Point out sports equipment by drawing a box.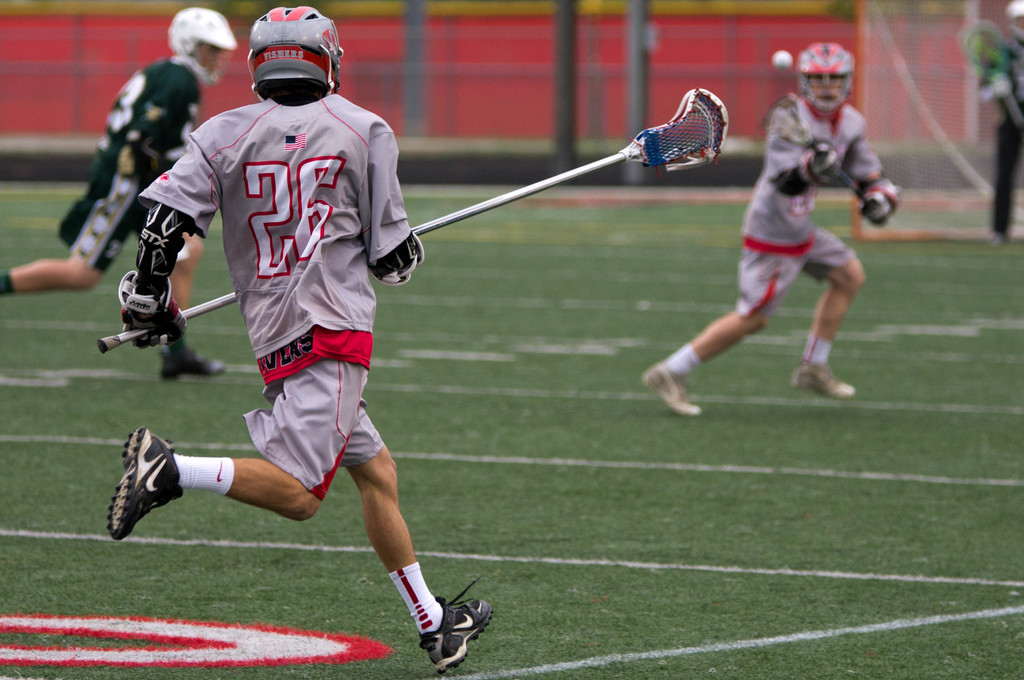
(x1=860, y1=168, x2=900, y2=225).
